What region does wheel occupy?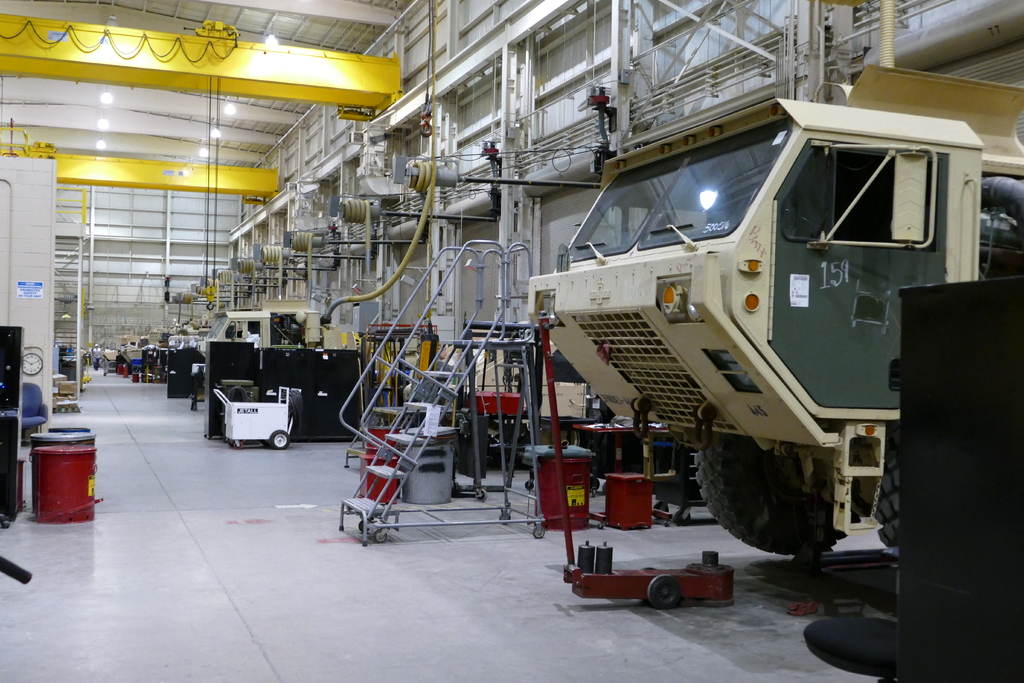
l=871, t=425, r=899, b=551.
